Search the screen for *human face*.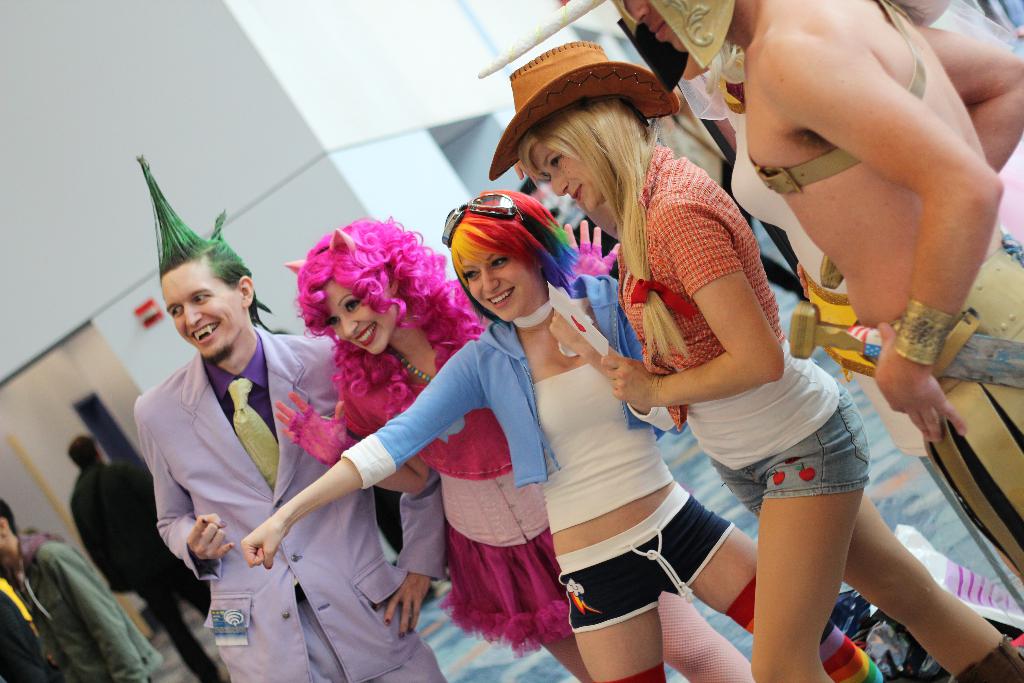
Found at [164,256,250,365].
